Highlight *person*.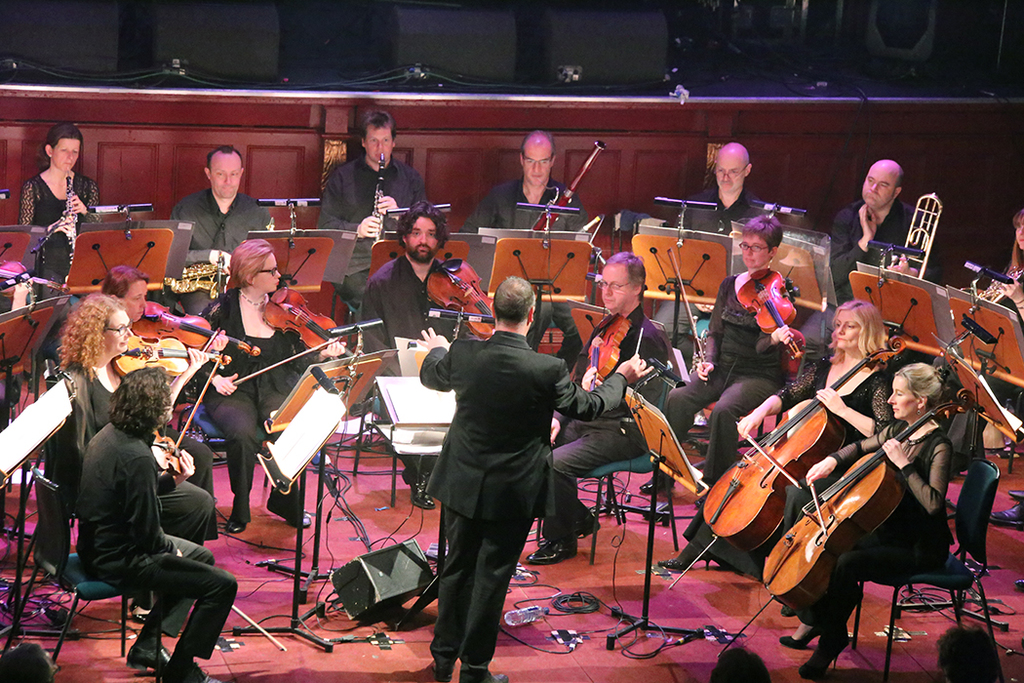
Highlighted region: <region>109, 271, 149, 344</region>.
